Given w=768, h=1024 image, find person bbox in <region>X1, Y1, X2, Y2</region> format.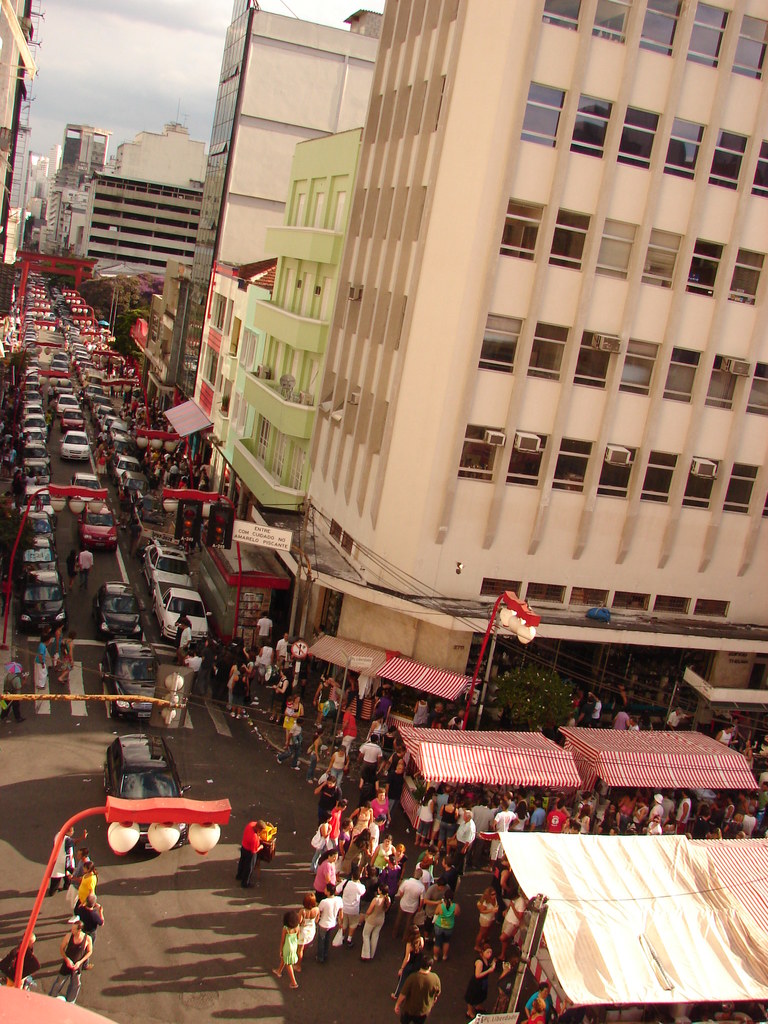
<region>53, 620, 66, 669</region>.
